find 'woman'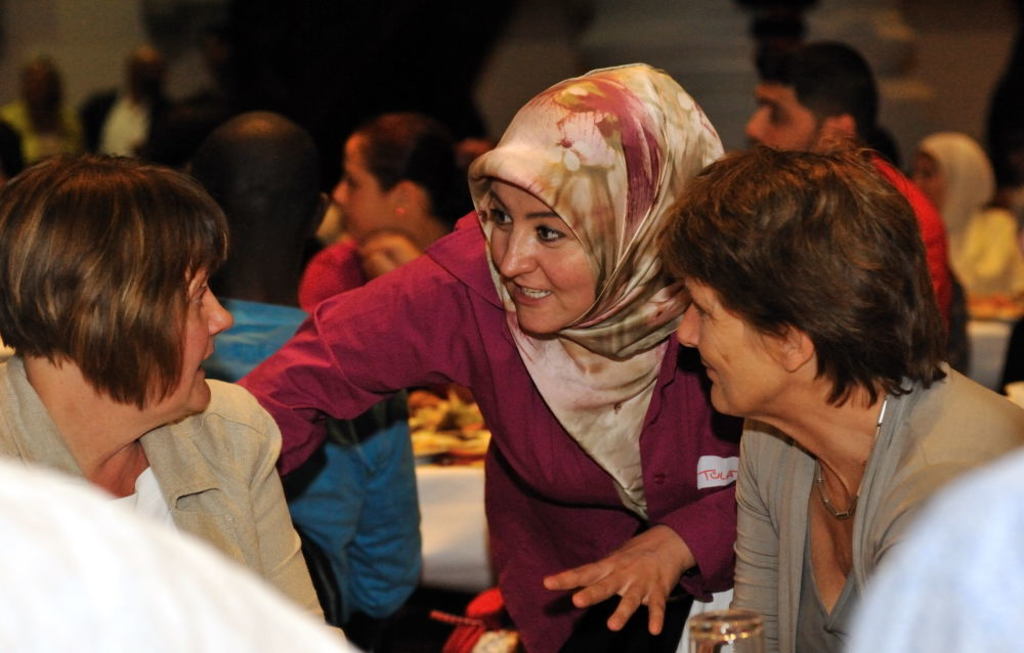
0,153,334,632
